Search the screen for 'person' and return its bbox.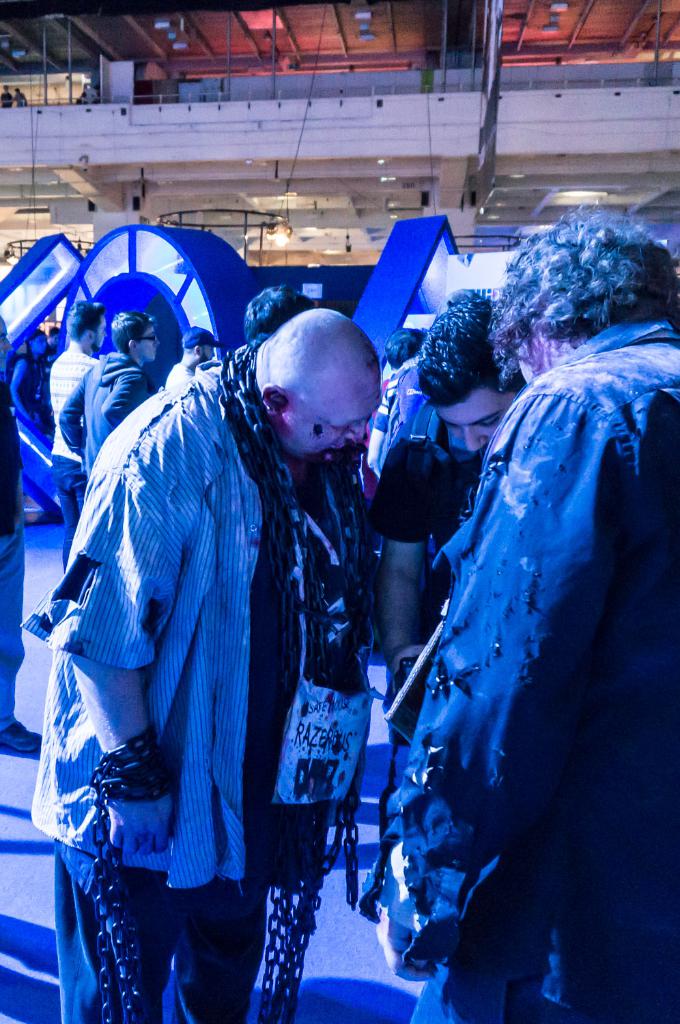
Found: <box>59,309,156,475</box>.
